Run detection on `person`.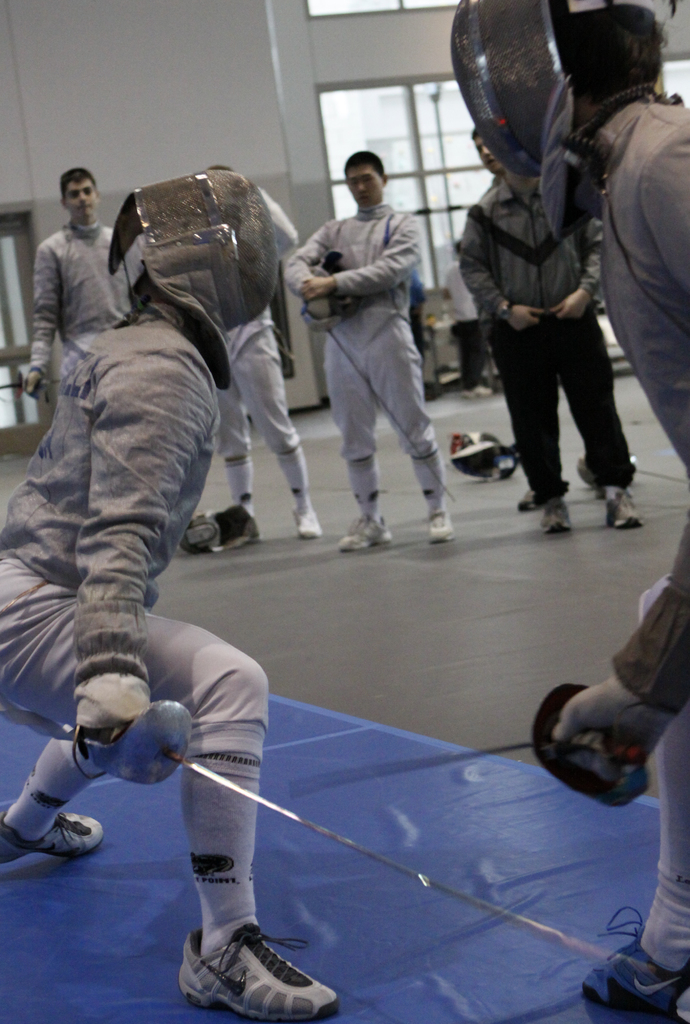
Result: (453, 0, 689, 1023).
